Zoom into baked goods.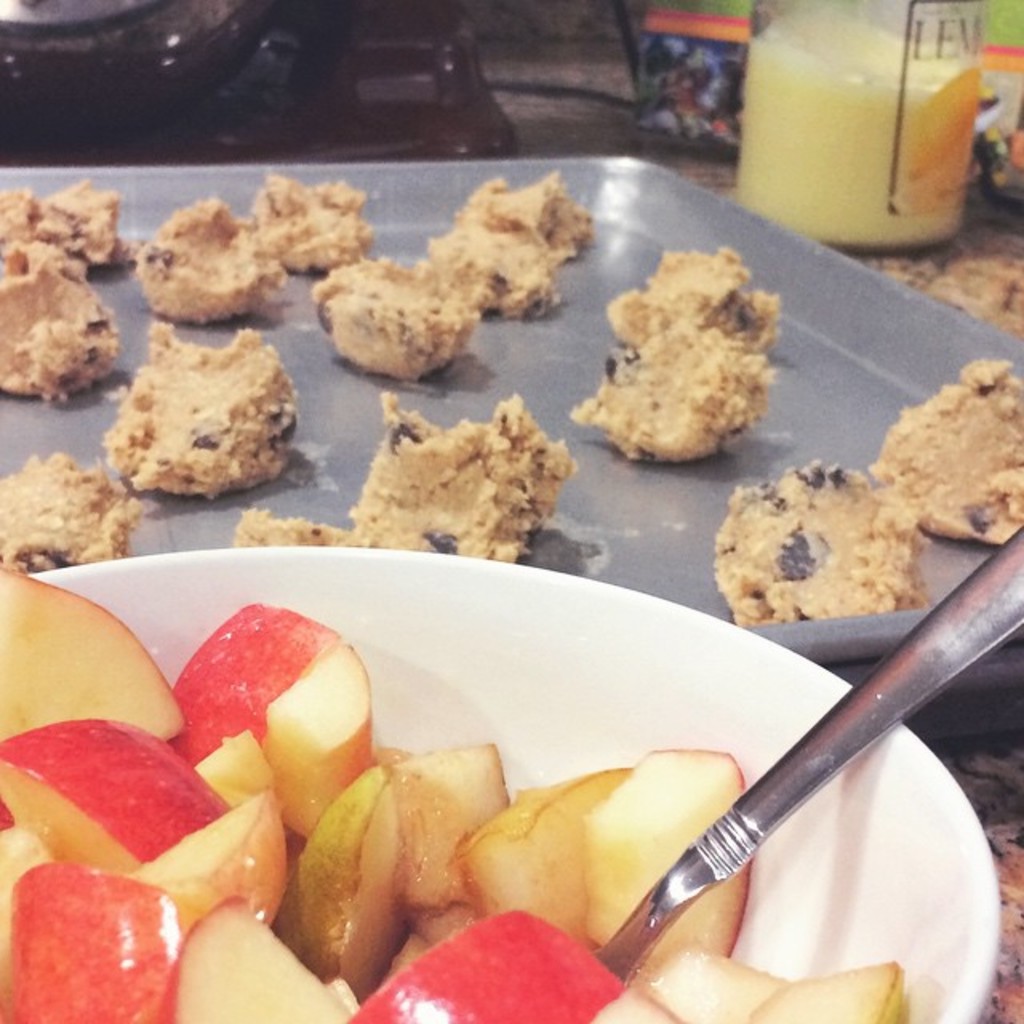
Zoom target: (350,390,574,563).
